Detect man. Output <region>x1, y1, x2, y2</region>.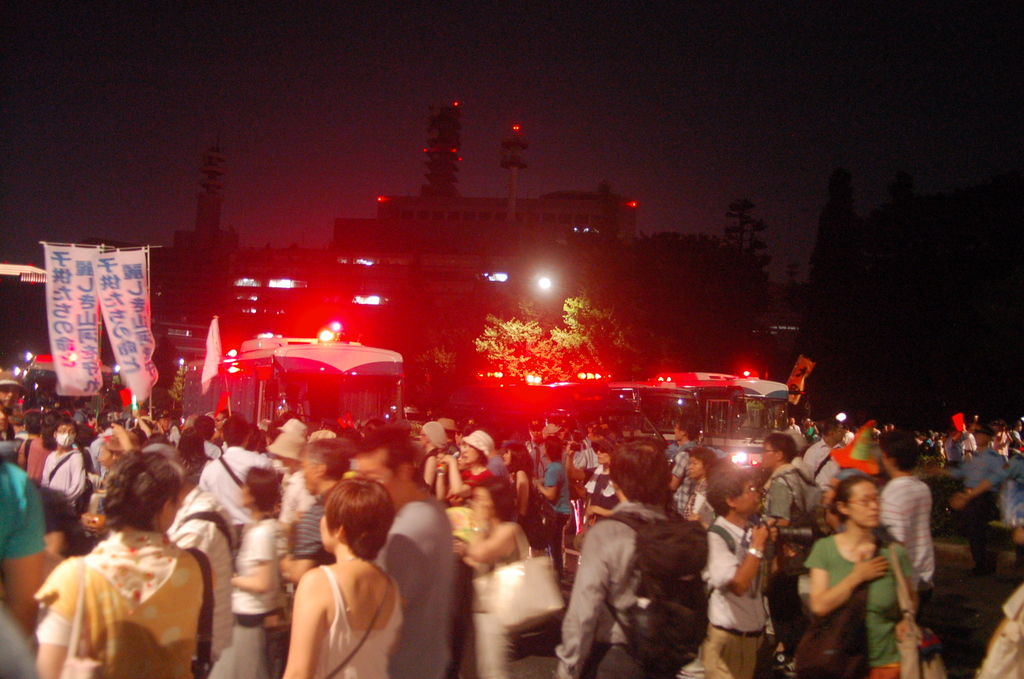
<region>152, 408, 175, 443</region>.
